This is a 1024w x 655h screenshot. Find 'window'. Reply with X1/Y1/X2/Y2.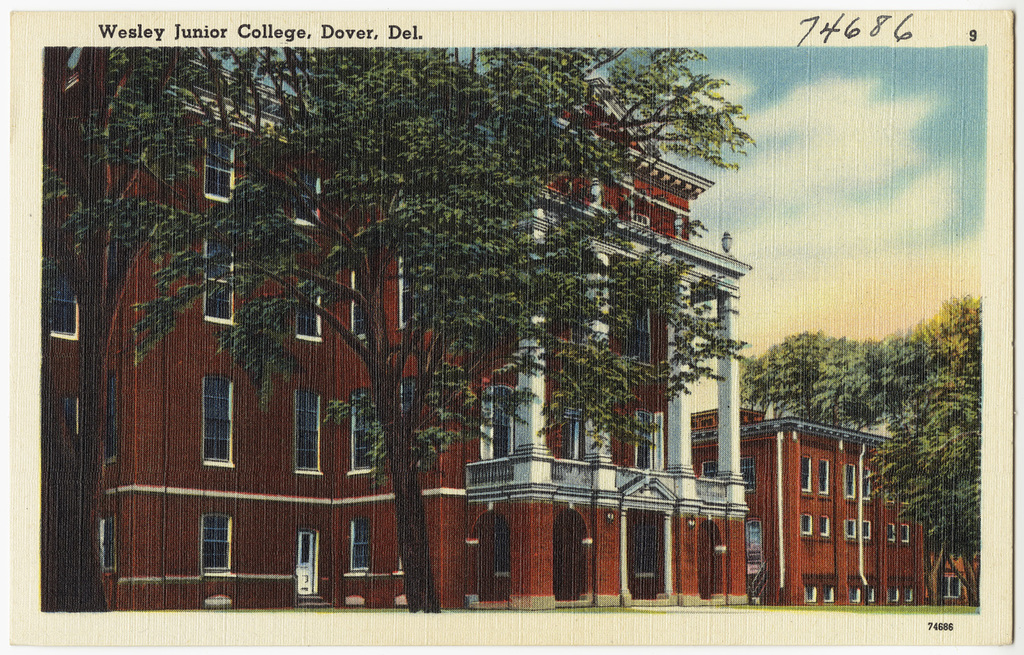
885/525/893/541.
